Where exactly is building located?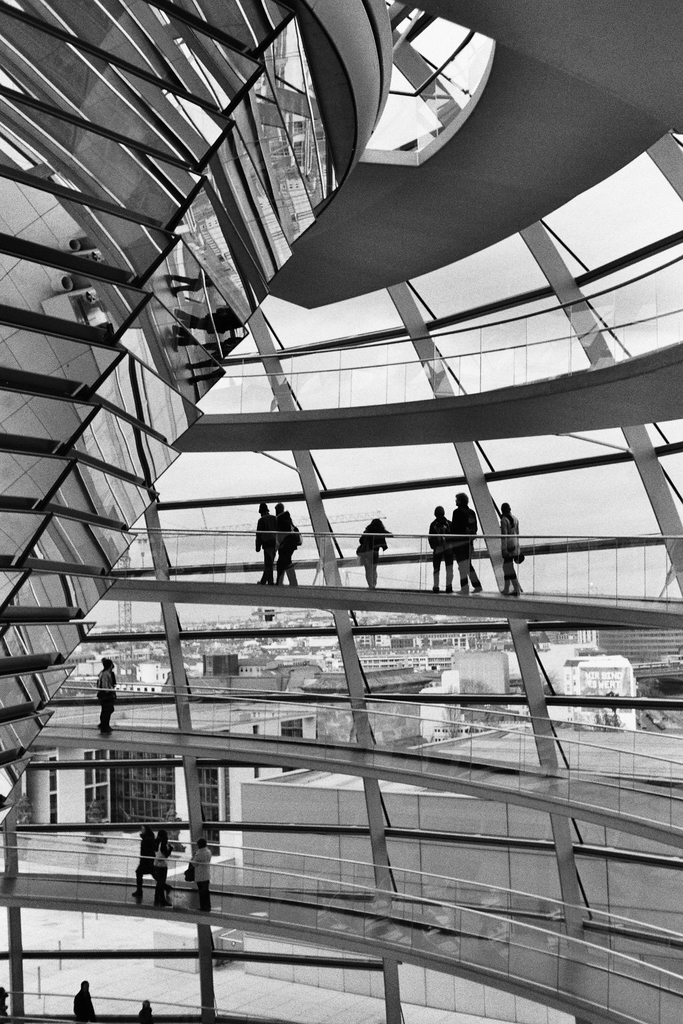
Its bounding box is <bbox>0, 0, 682, 1023</bbox>.
